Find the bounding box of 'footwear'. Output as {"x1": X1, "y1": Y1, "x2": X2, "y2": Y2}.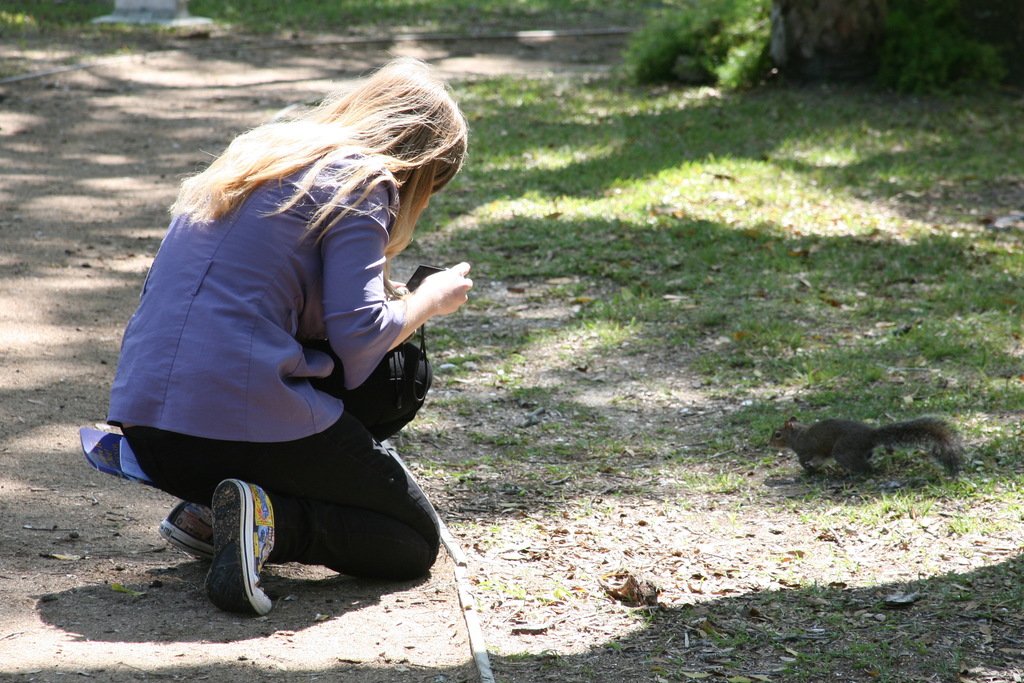
{"x1": 205, "y1": 475, "x2": 276, "y2": 614}.
